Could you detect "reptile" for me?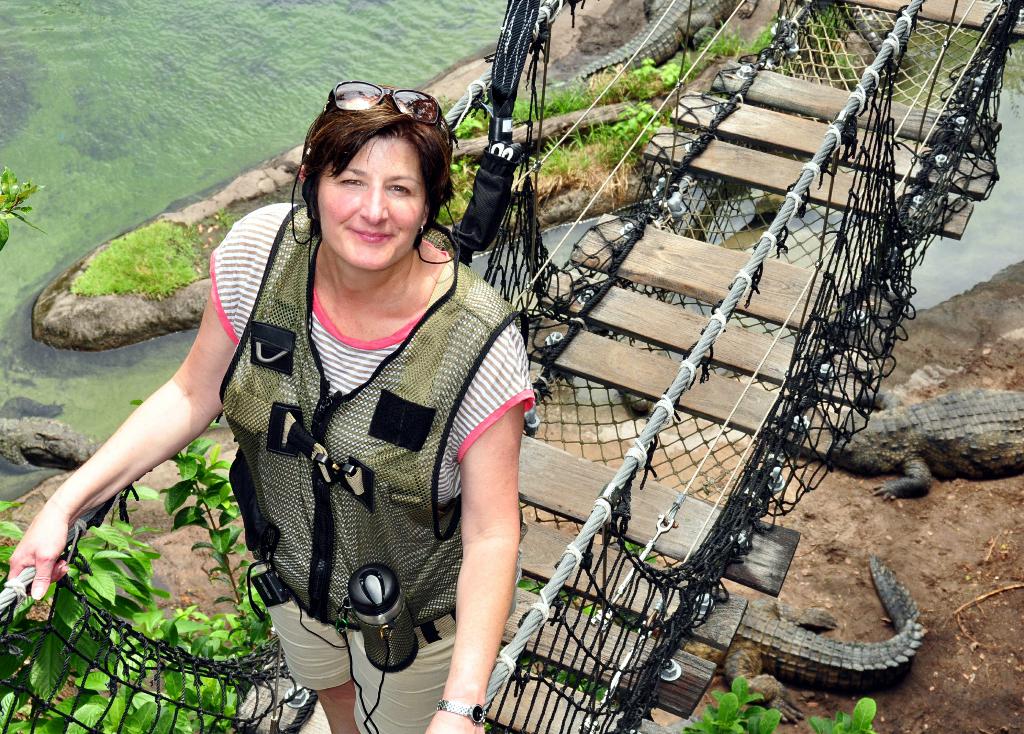
Detection result: 0, 399, 105, 477.
